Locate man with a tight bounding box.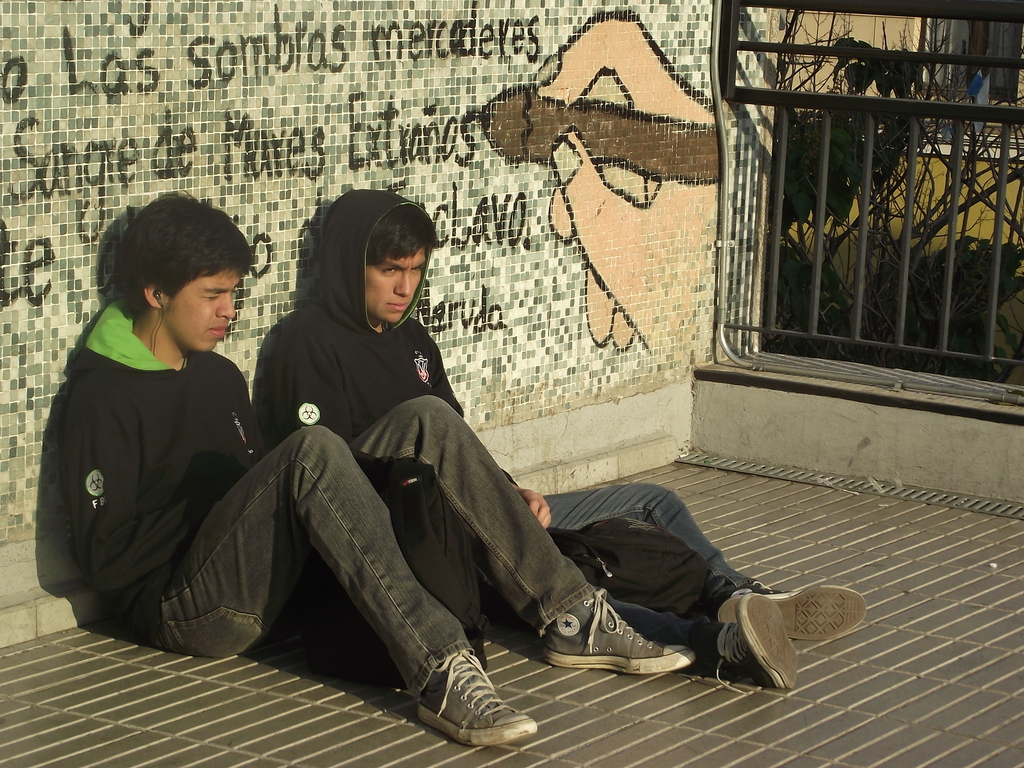
crop(248, 182, 863, 698).
